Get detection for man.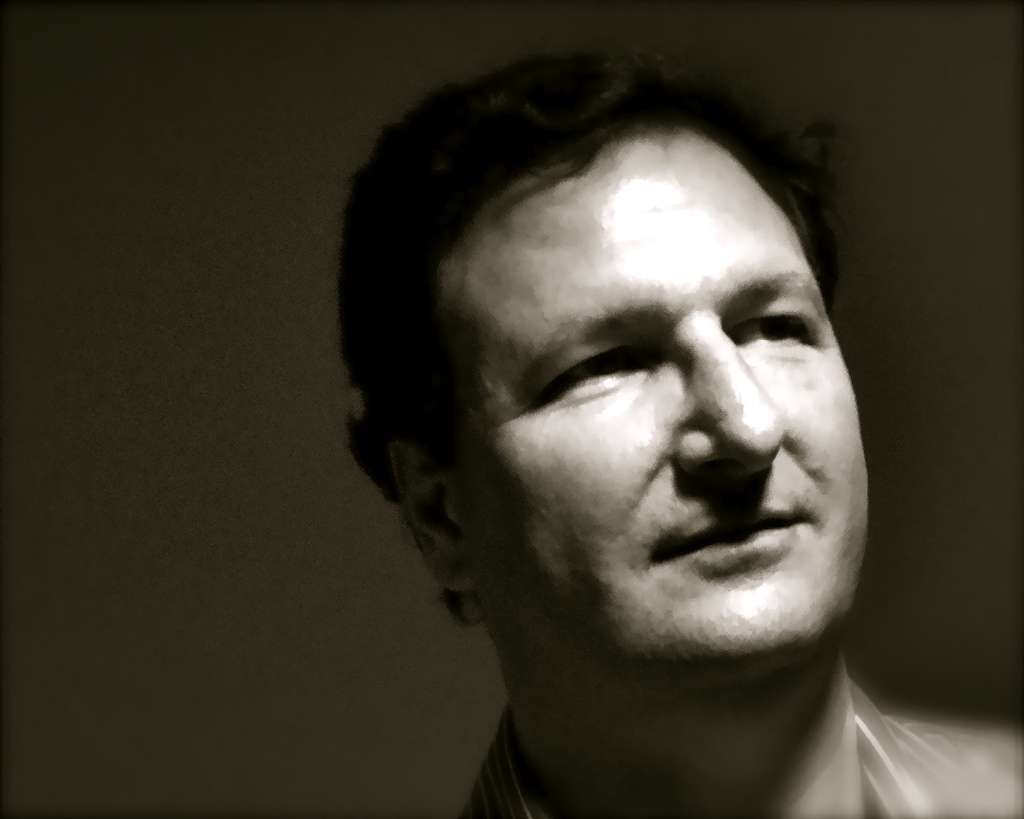
Detection: (x1=265, y1=36, x2=989, y2=818).
